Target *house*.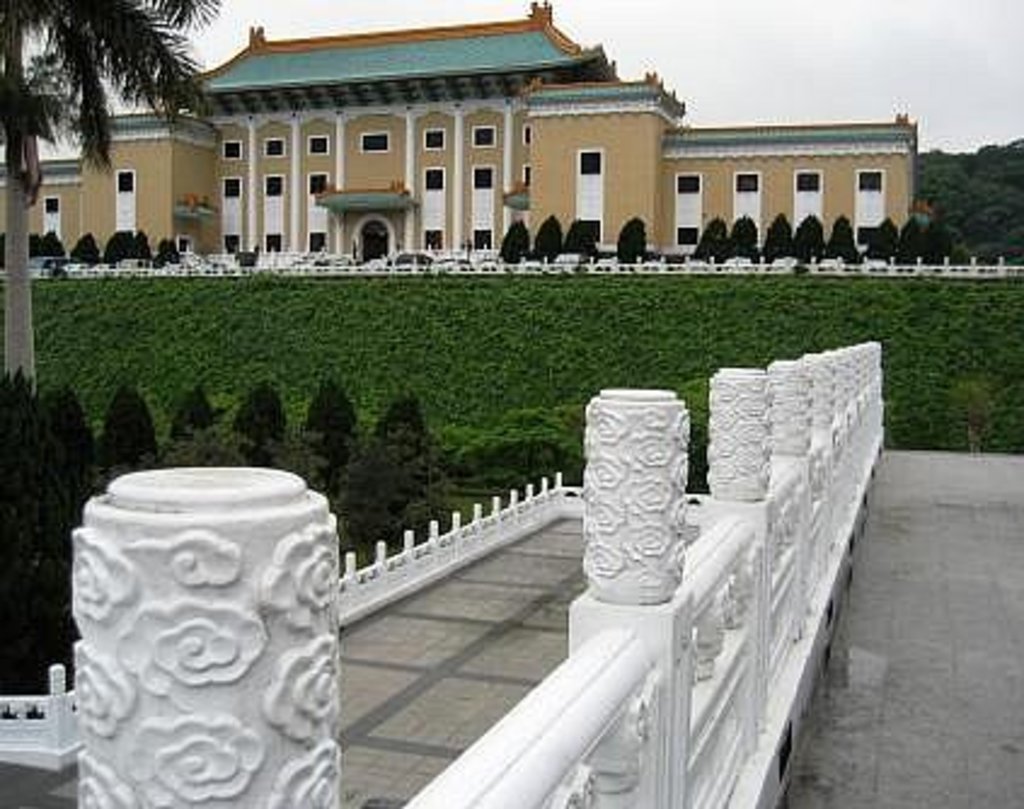
Target region: Rect(513, 85, 678, 252).
